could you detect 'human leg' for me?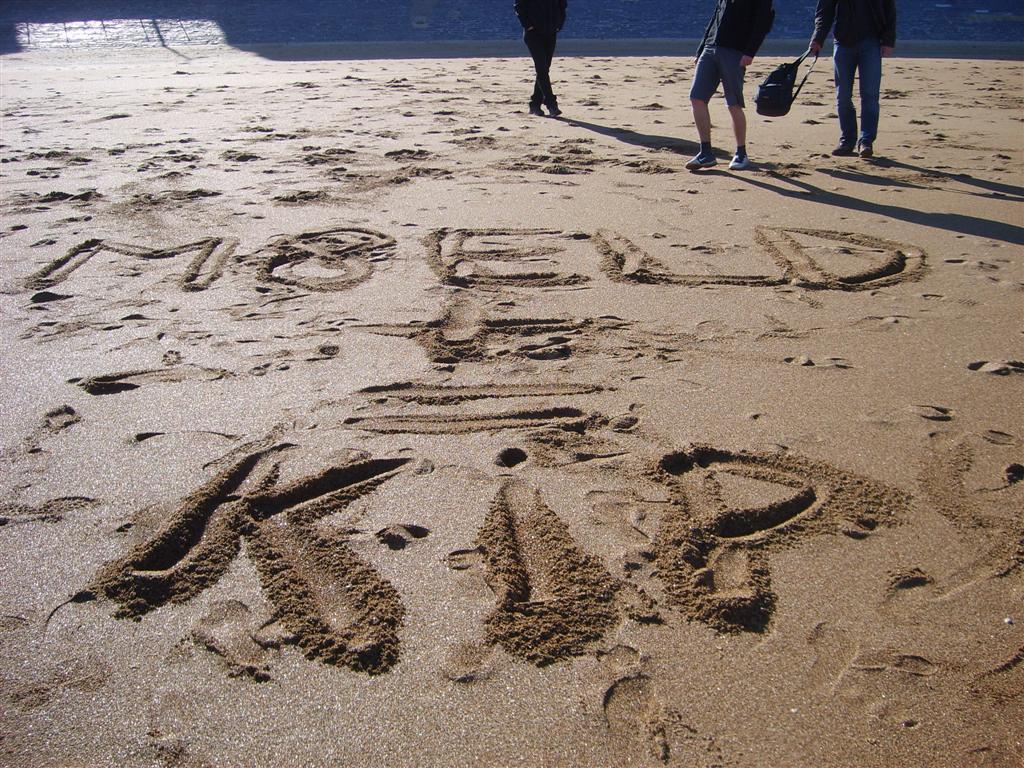
Detection result: [852,43,882,159].
